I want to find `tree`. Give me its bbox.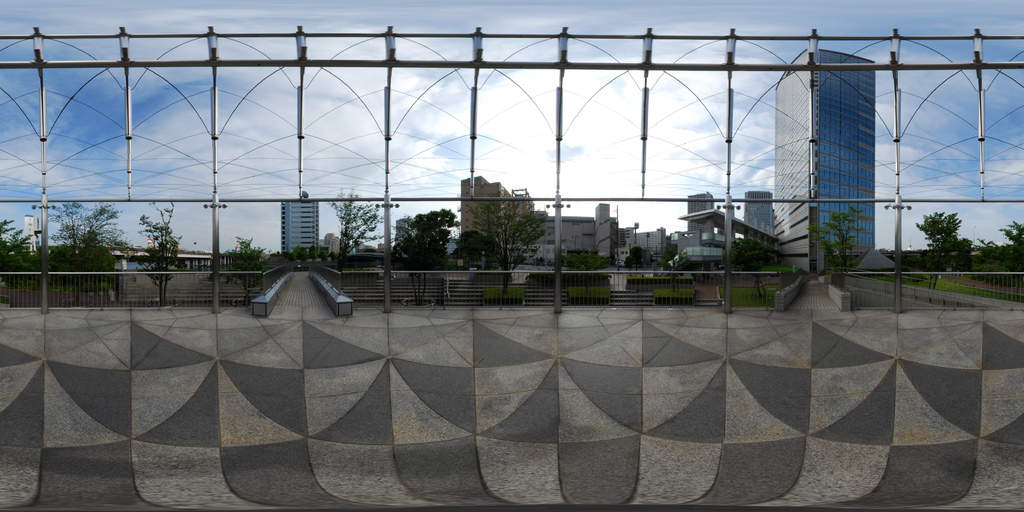
box=[138, 186, 168, 290].
